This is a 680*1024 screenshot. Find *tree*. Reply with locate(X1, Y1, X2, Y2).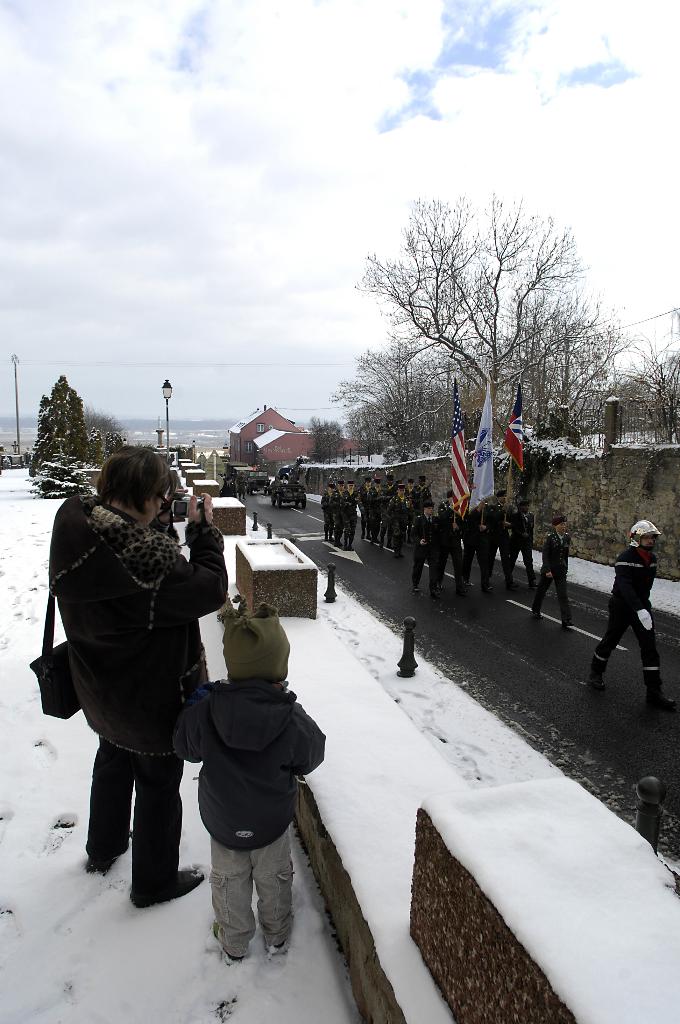
locate(28, 376, 85, 501).
